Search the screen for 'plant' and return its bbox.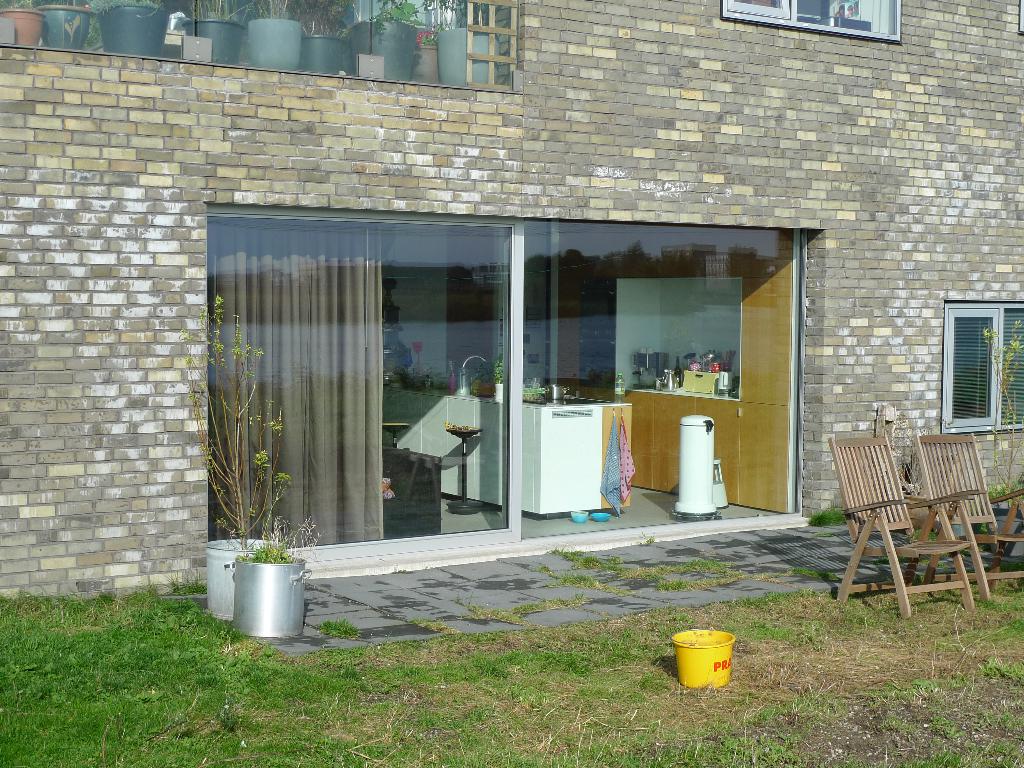
Found: Rect(547, 542, 580, 561).
